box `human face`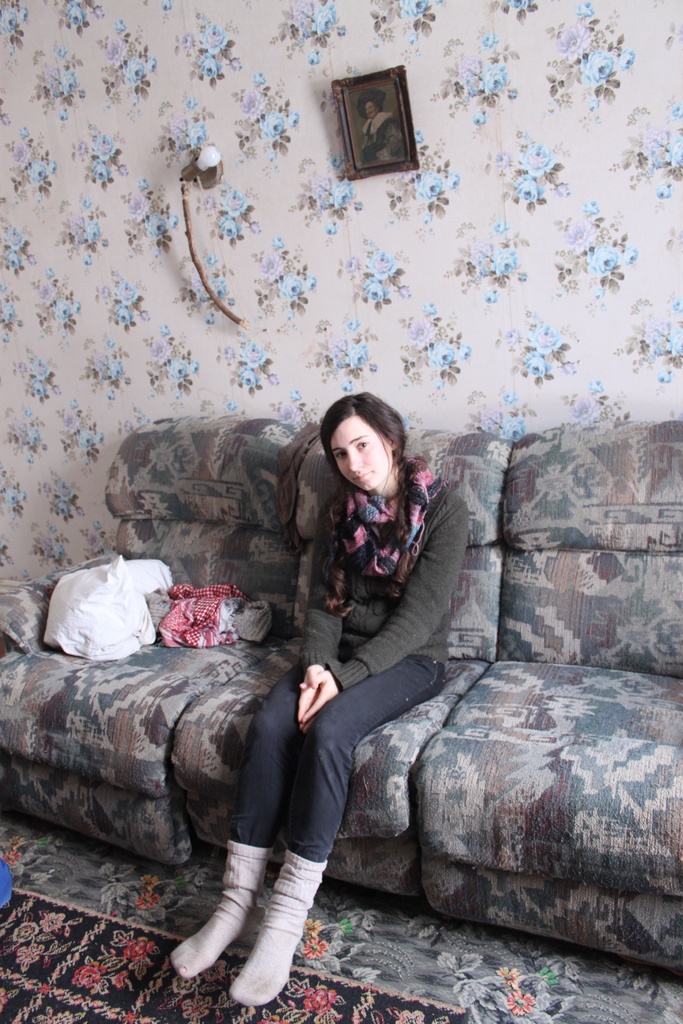
bbox(333, 417, 392, 488)
